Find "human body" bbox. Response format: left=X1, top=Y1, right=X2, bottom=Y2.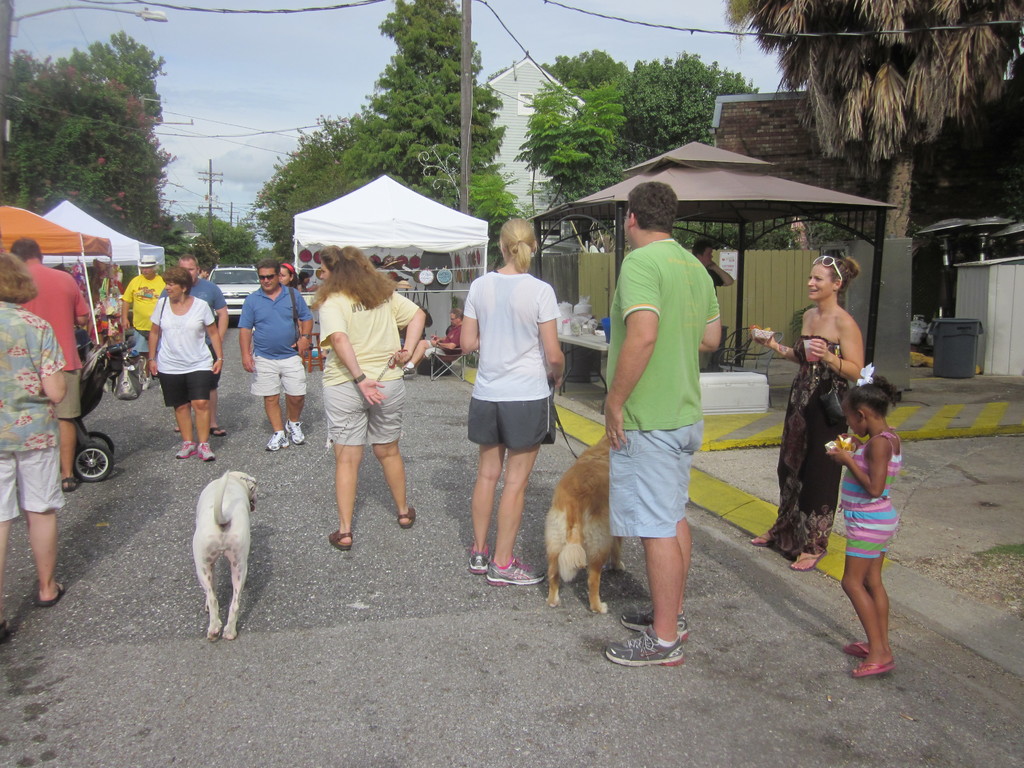
left=605, top=180, right=719, bottom=662.
